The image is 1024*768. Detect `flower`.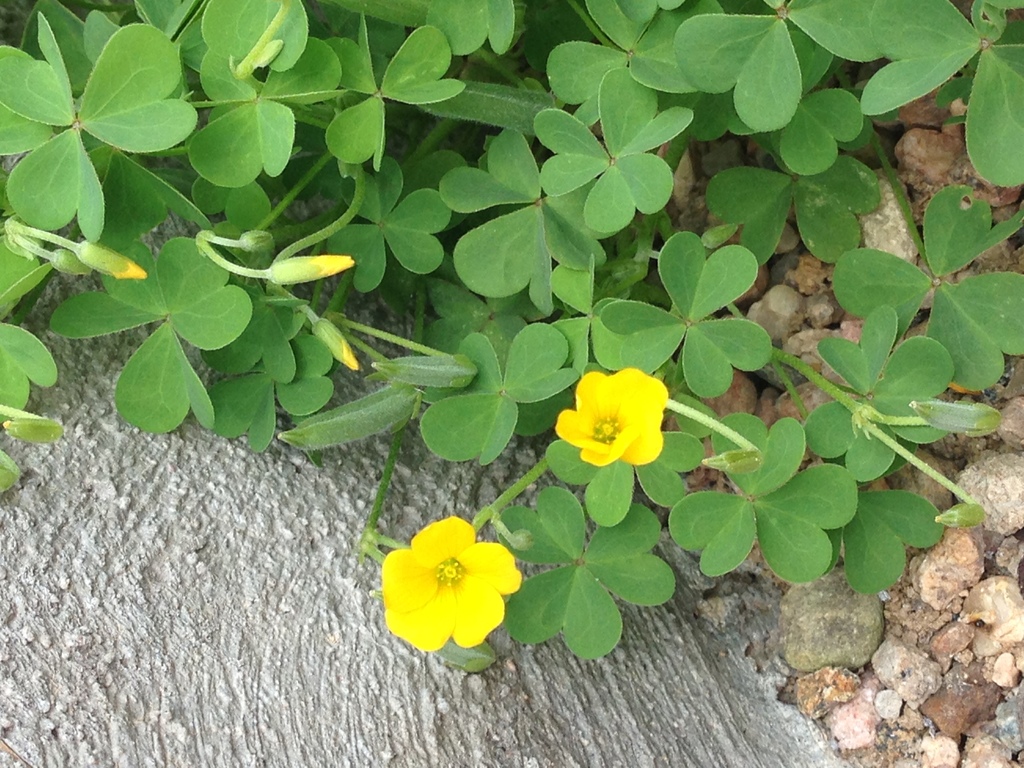
Detection: 309,316,362,373.
